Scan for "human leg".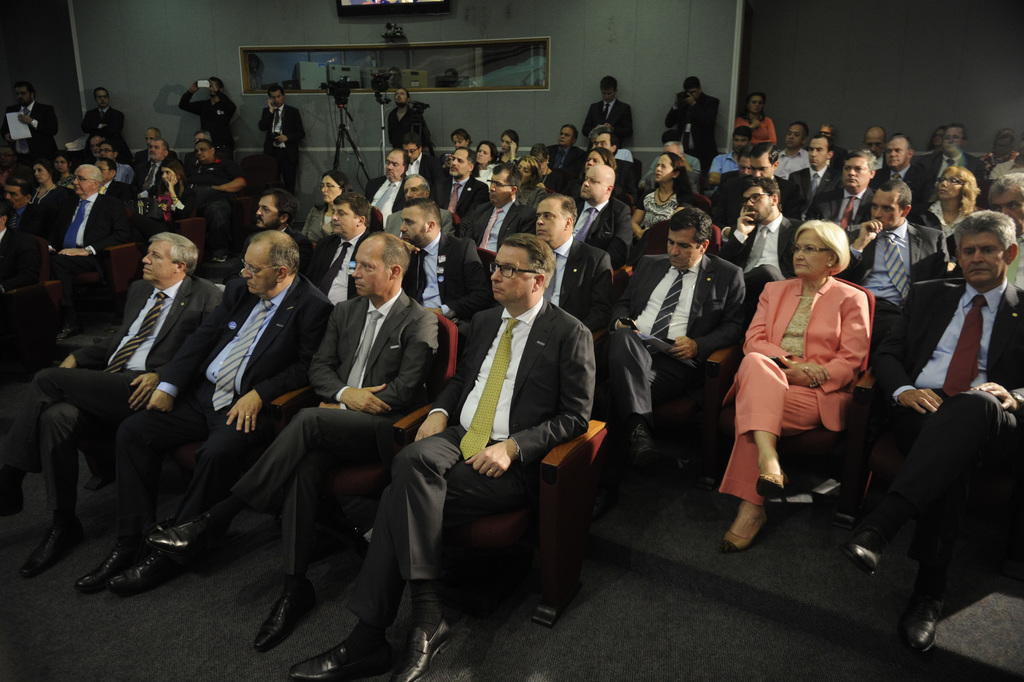
Scan result: bbox=[719, 346, 824, 553].
